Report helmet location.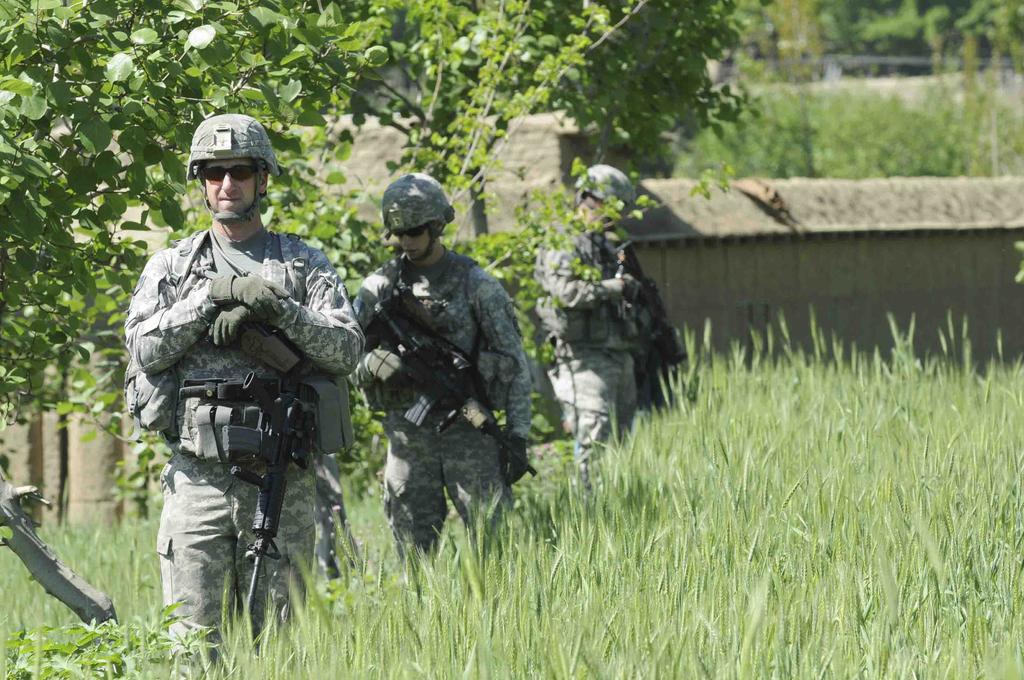
Report: detection(380, 168, 458, 263).
